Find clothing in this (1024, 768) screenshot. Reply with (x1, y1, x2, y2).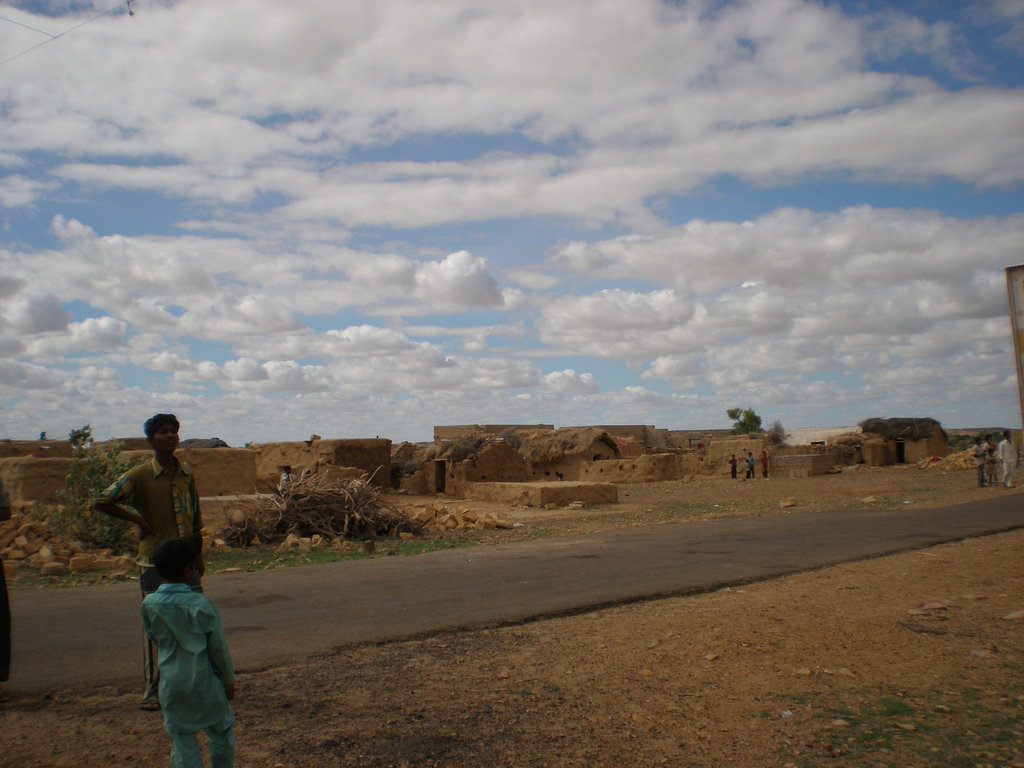
(970, 444, 985, 484).
